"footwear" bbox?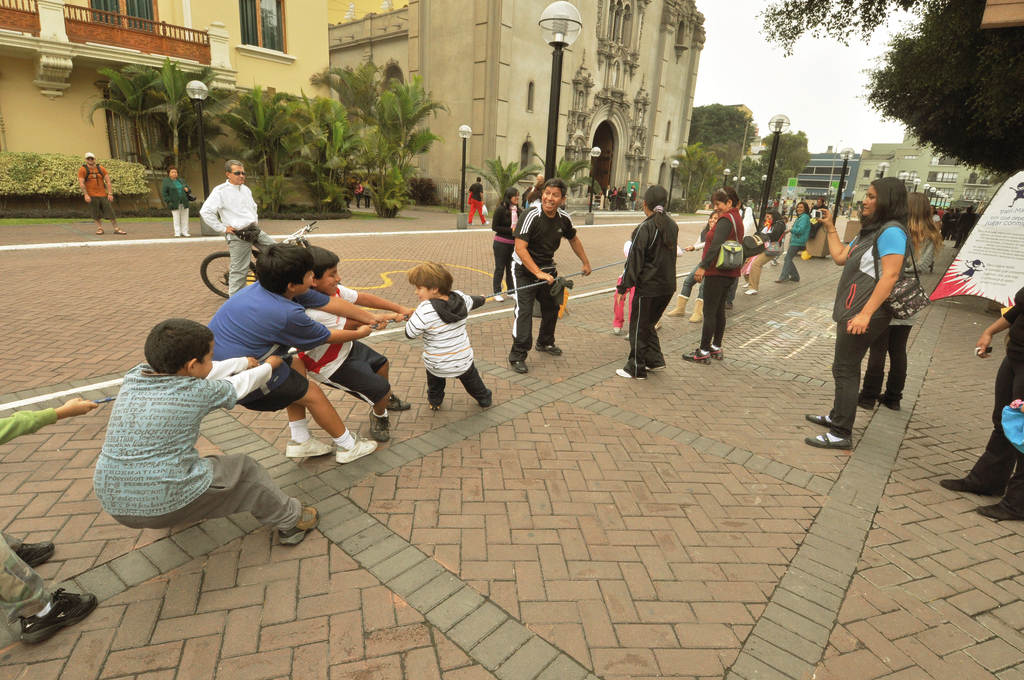
crop(431, 401, 440, 413)
